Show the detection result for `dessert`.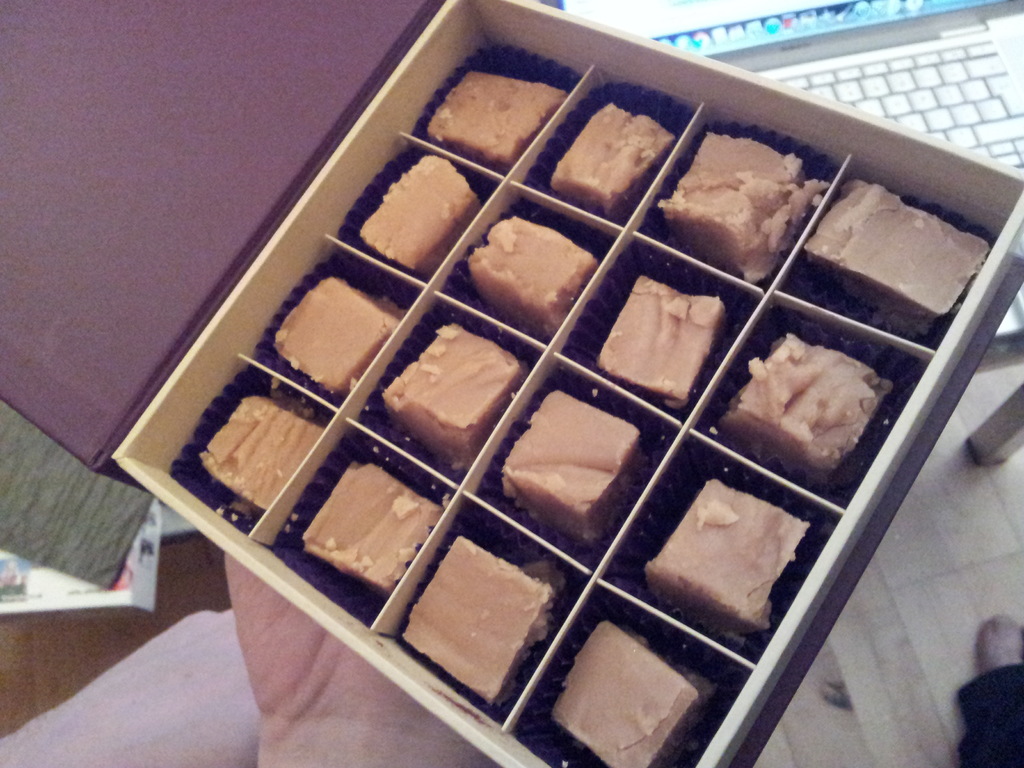
801, 179, 991, 339.
